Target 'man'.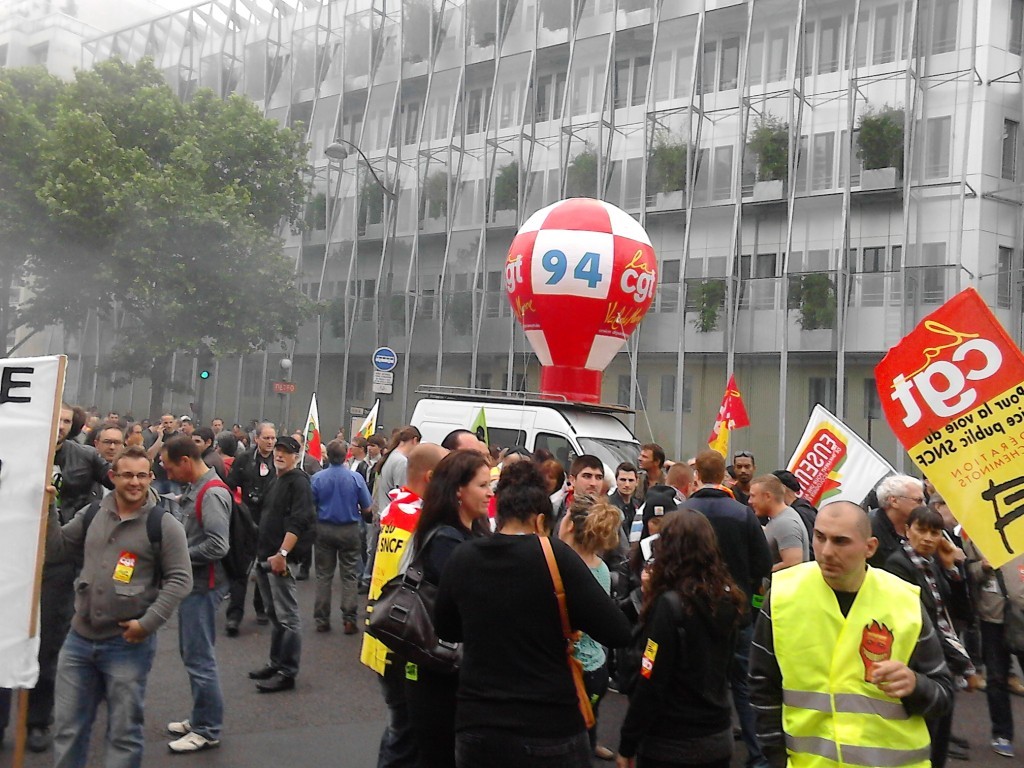
Target region: [548,455,627,536].
